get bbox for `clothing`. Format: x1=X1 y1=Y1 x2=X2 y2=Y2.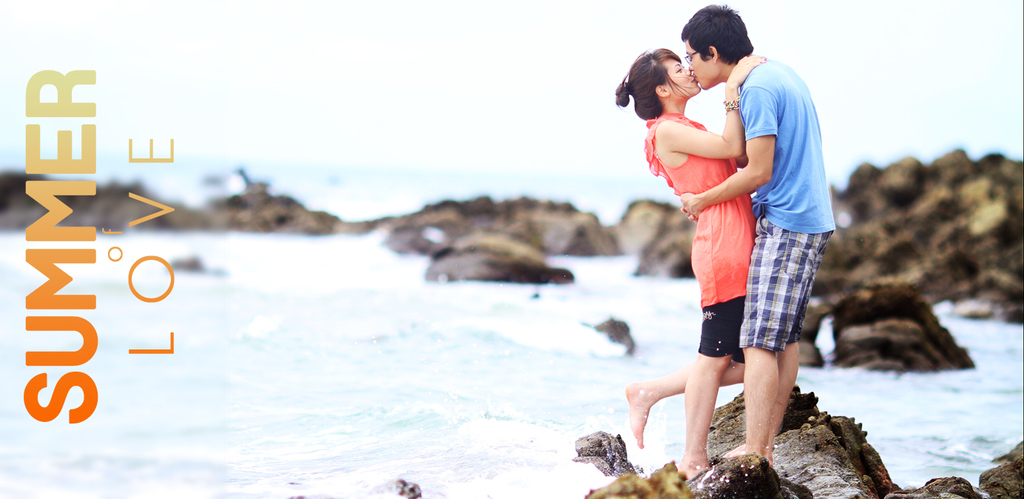
x1=639 y1=107 x2=758 y2=361.
